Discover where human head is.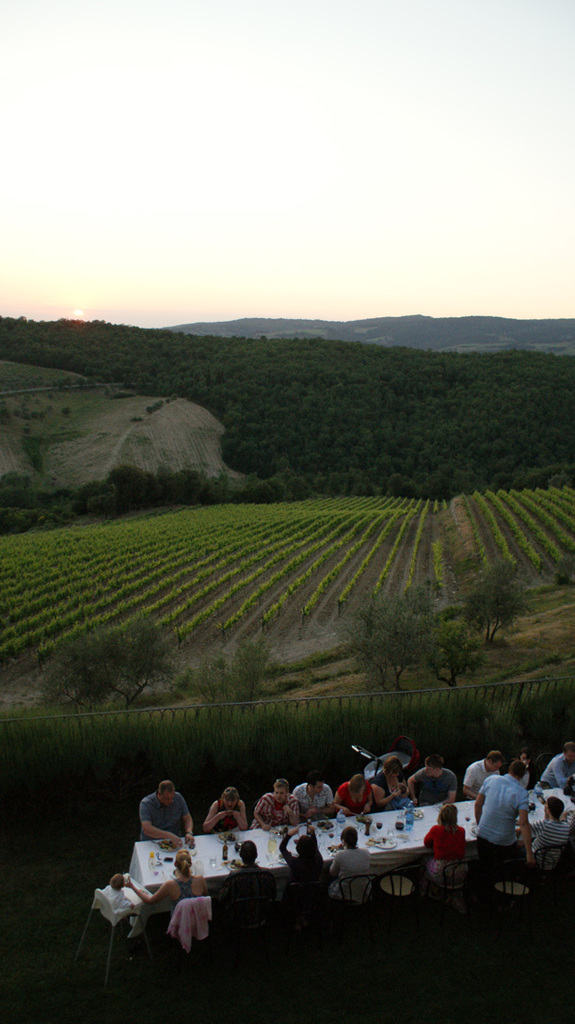
Discovered at [345, 777, 366, 798].
